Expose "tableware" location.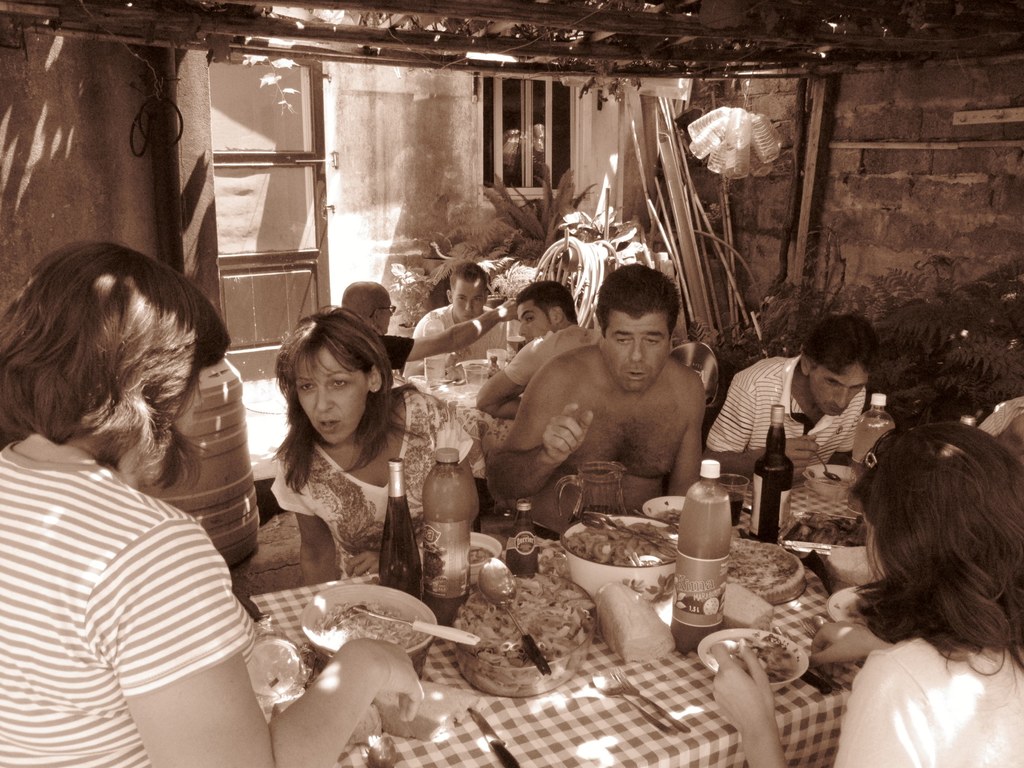
Exposed at [560, 518, 676, 611].
